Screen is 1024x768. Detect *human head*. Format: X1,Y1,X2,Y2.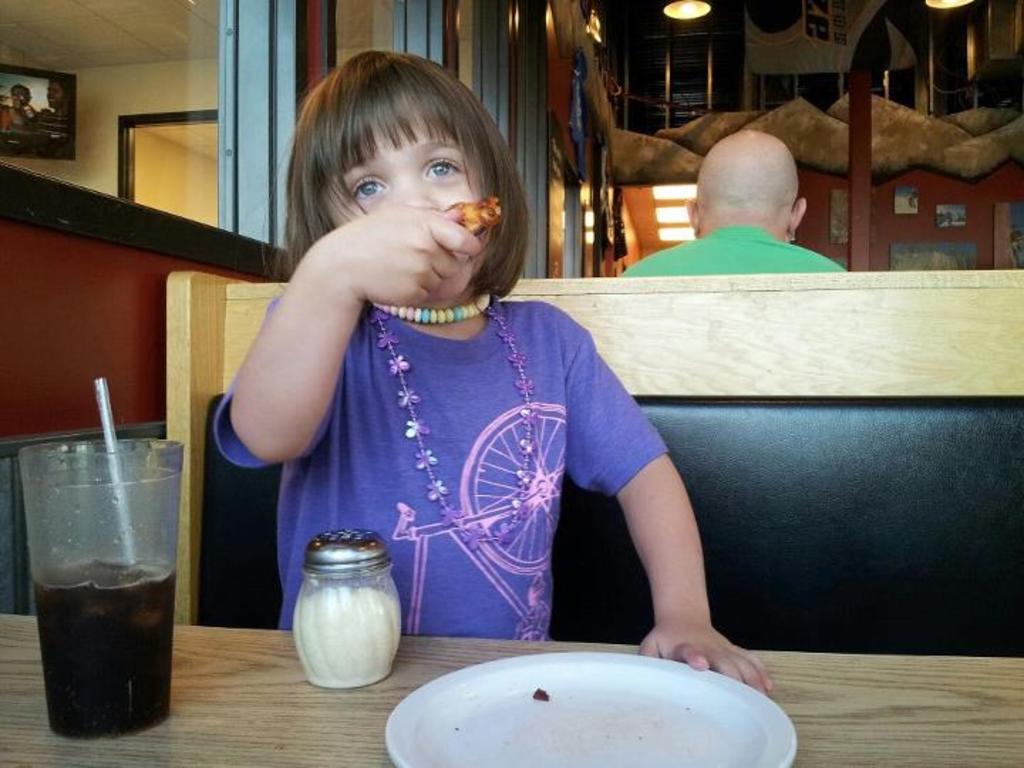
686,128,805,232.
